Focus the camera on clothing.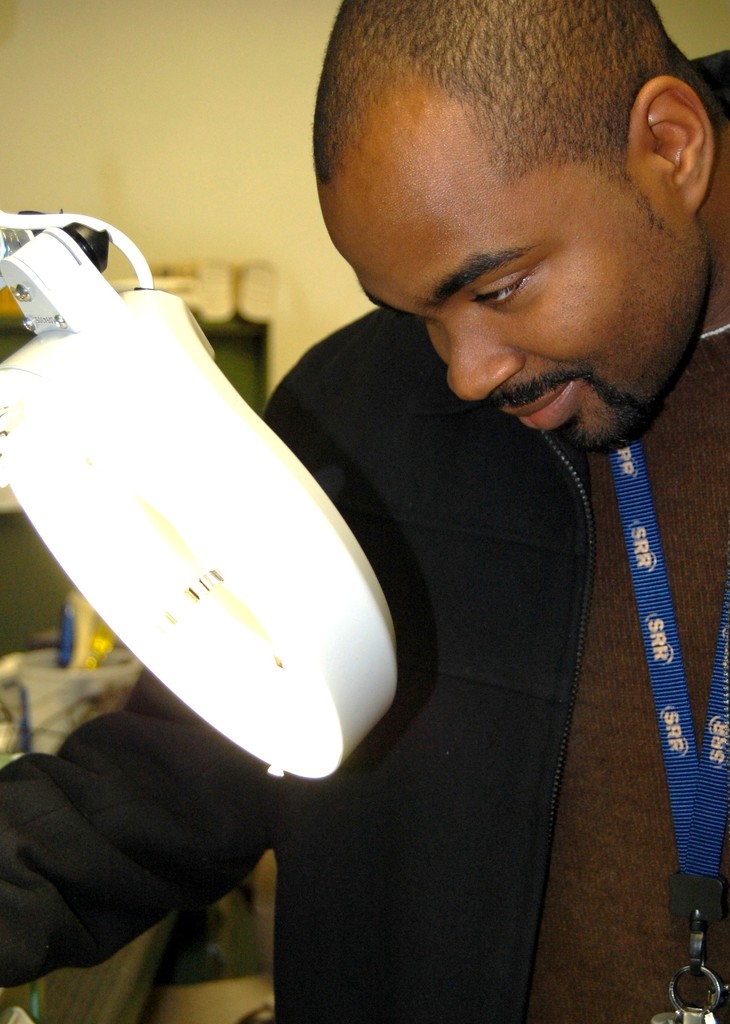
Focus region: [0, 45, 729, 1023].
